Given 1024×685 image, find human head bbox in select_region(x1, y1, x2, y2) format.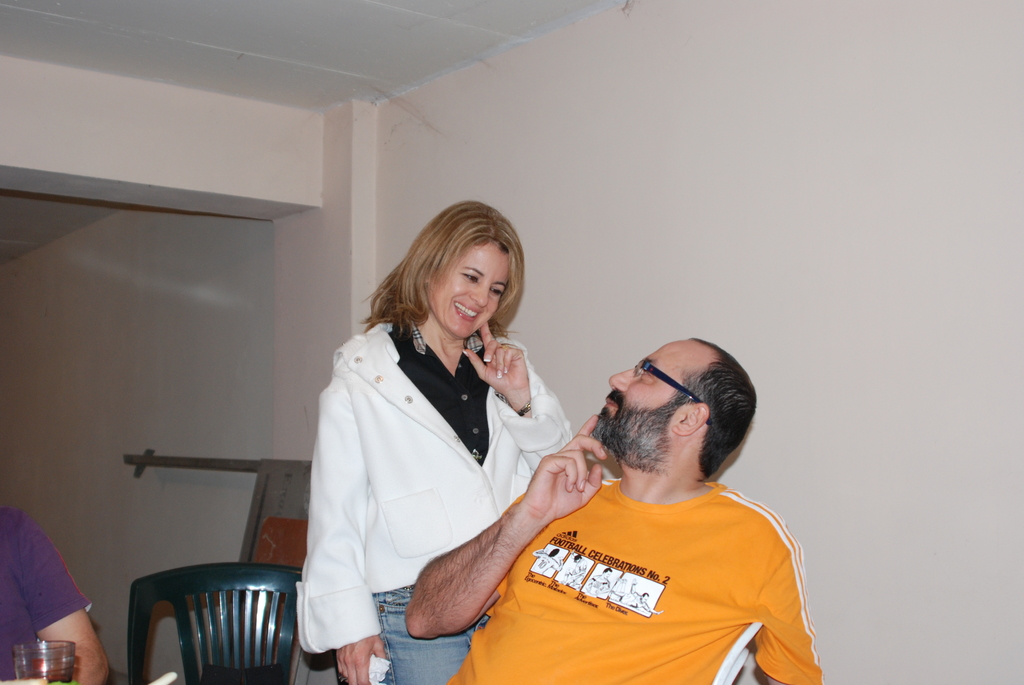
select_region(414, 200, 519, 338).
